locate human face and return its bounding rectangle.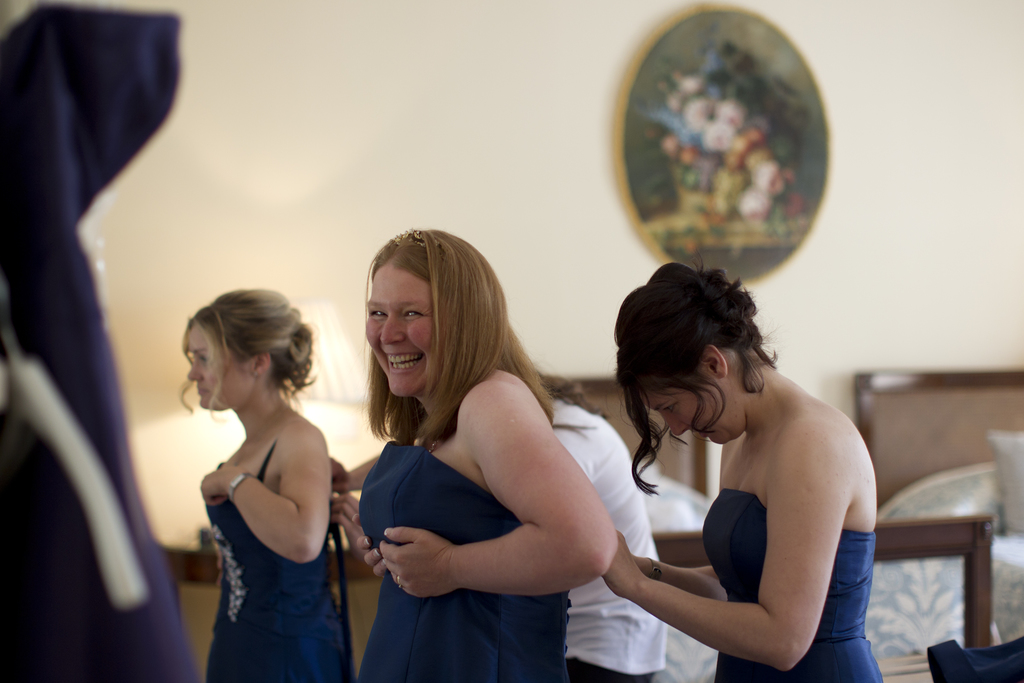
bbox=[362, 261, 431, 396].
